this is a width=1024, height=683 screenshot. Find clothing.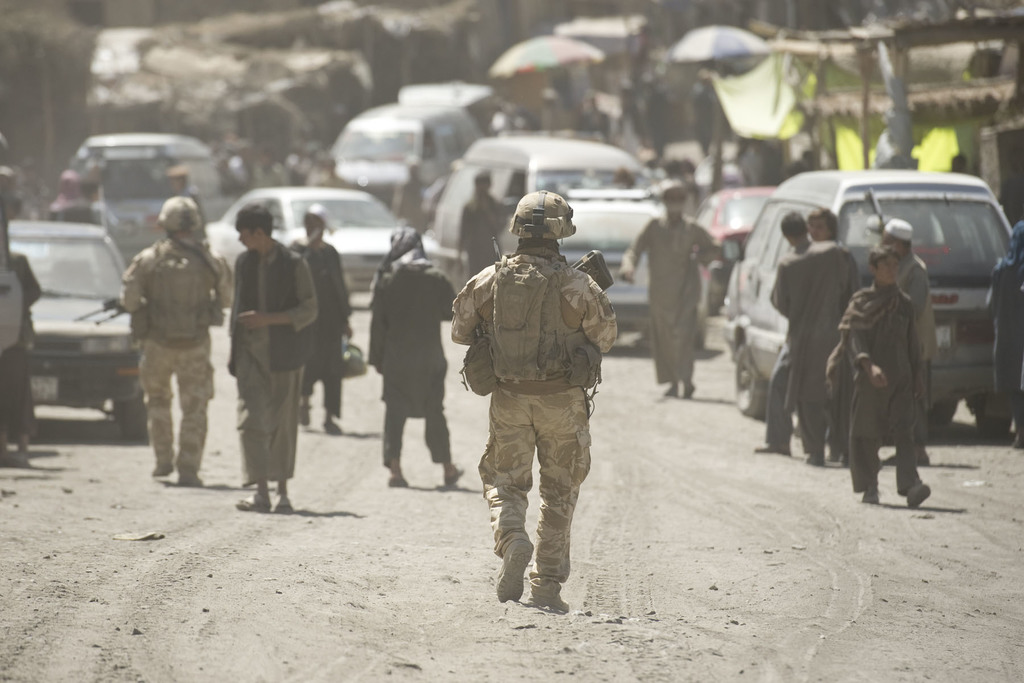
Bounding box: [292, 242, 352, 424].
